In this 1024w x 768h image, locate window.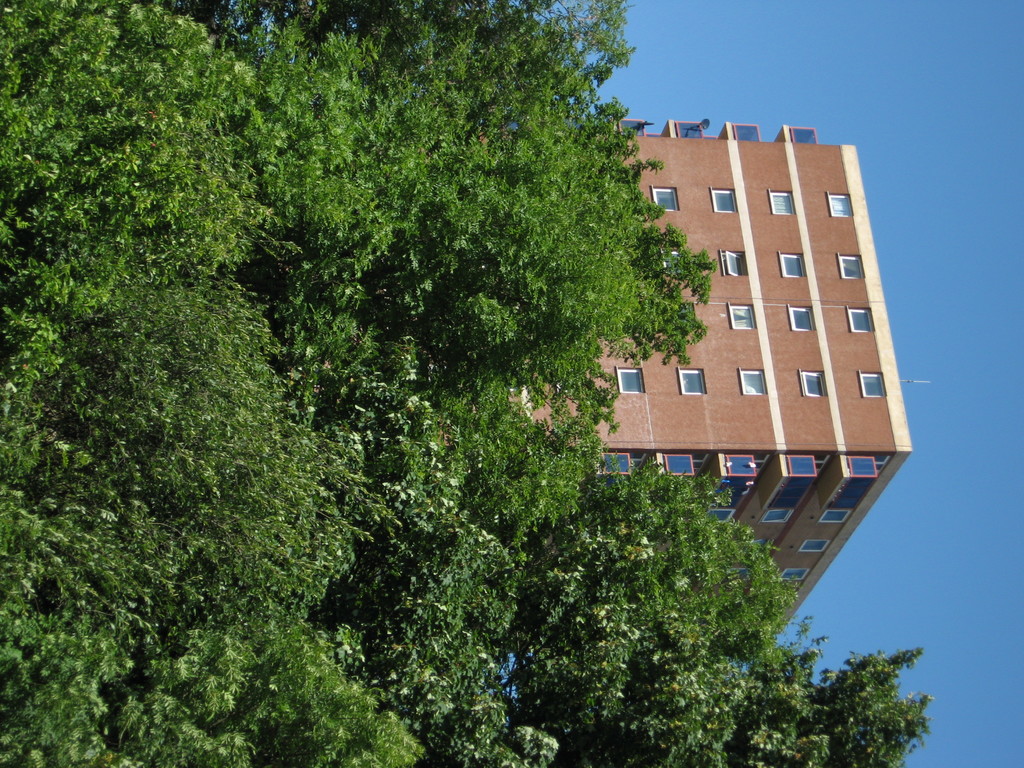
Bounding box: crop(714, 509, 730, 527).
